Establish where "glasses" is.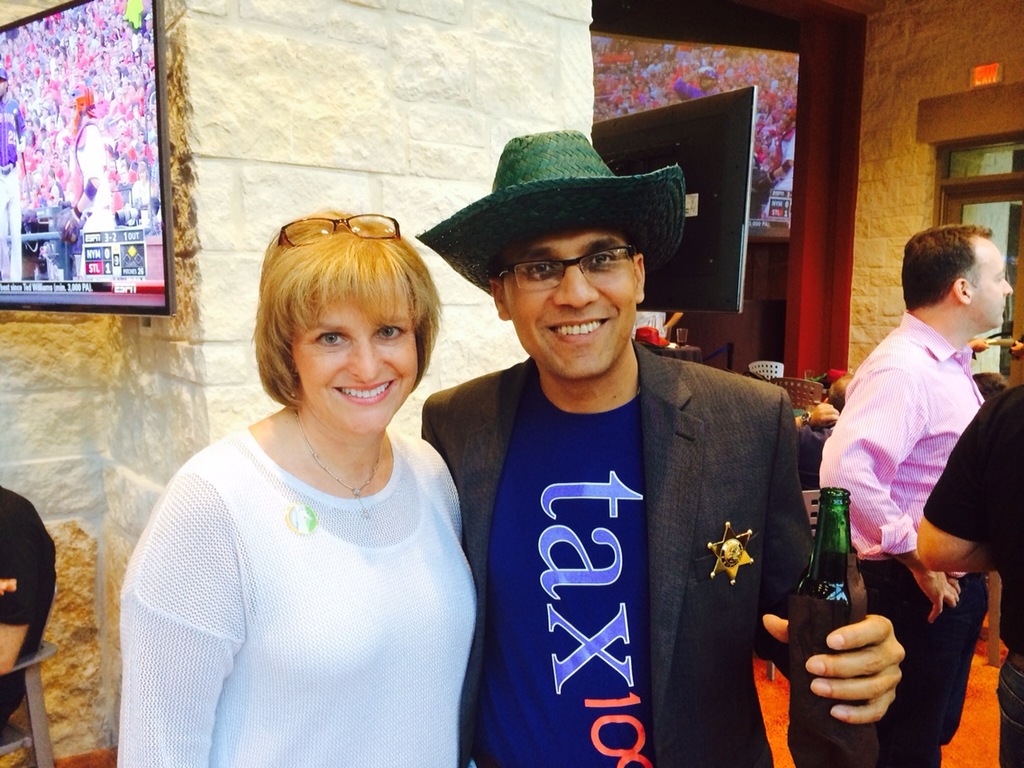
Established at 511/233/654/300.
